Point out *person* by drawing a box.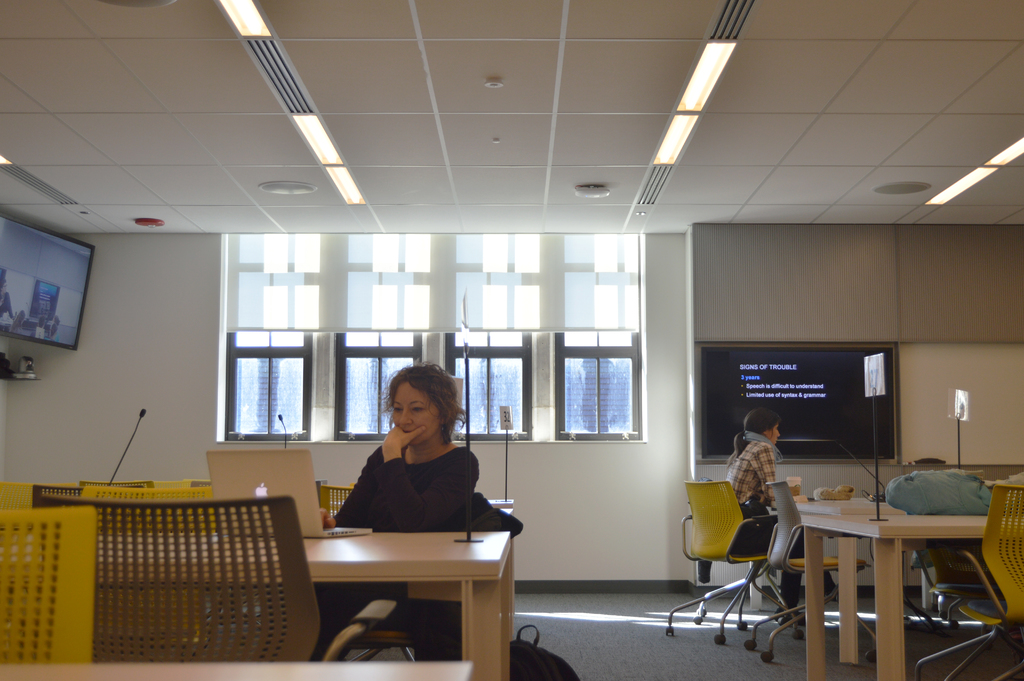
bbox=(342, 388, 484, 566).
